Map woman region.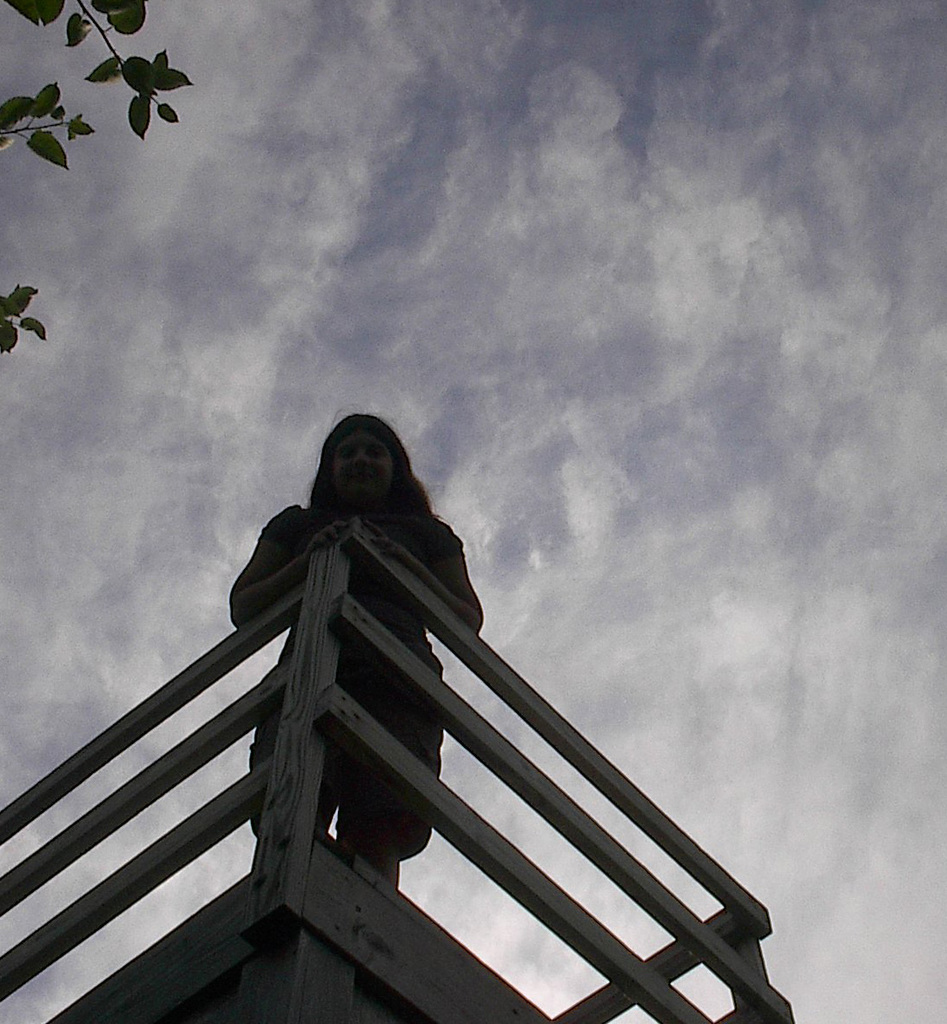
Mapped to <bbox>230, 409, 486, 880</bbox>.
